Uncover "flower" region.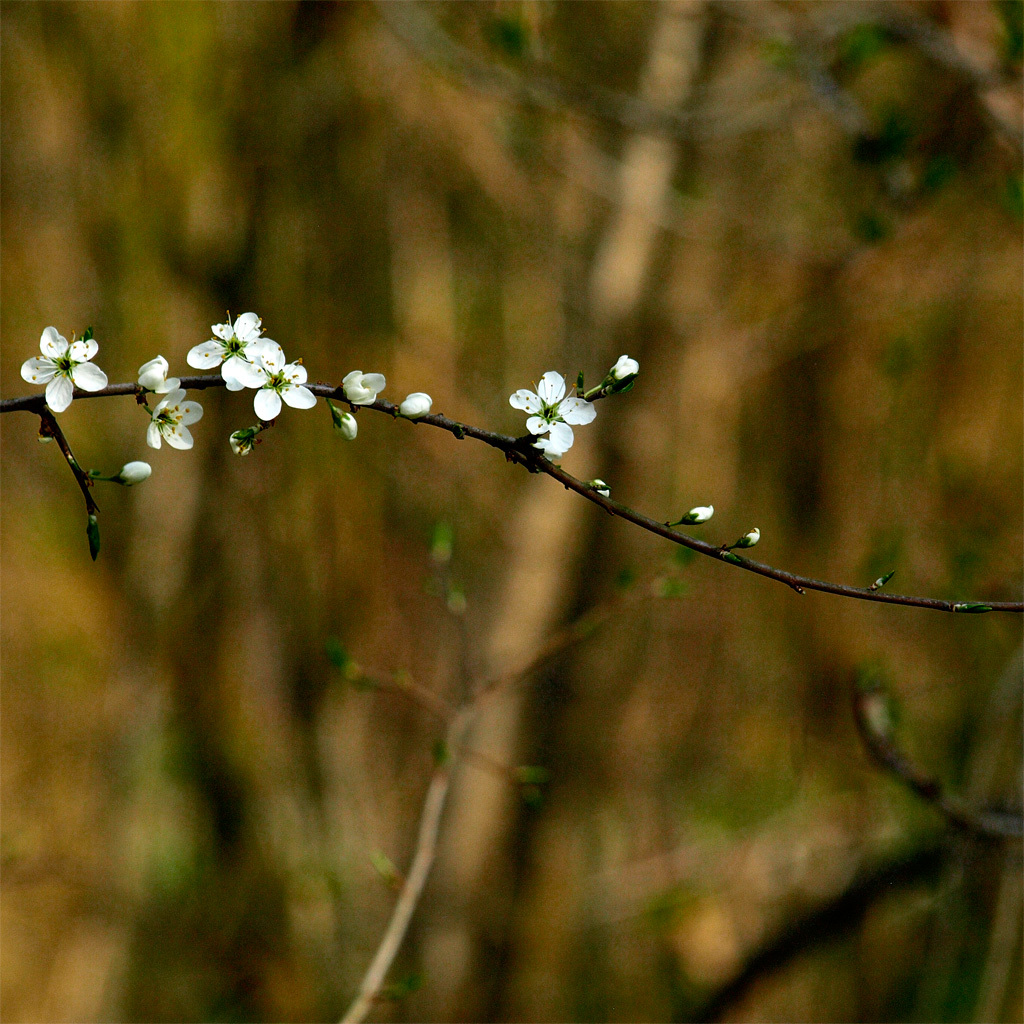
Uncovered: (left=185, top=306, right=272, bottom=378).
